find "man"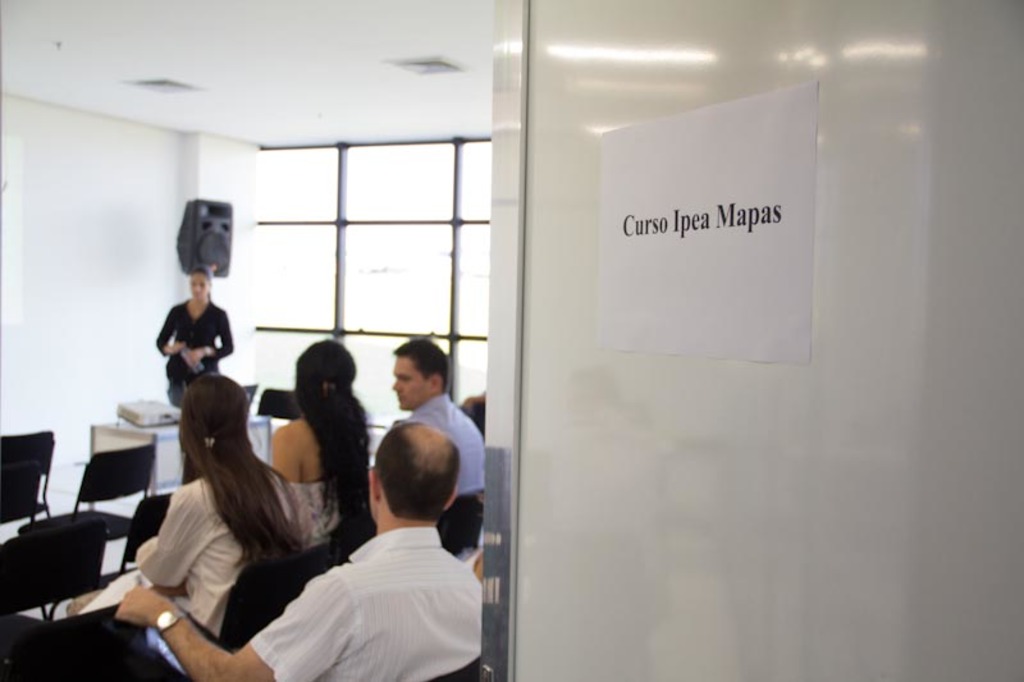
x1=390, y1=335, x2=481, y2=495
